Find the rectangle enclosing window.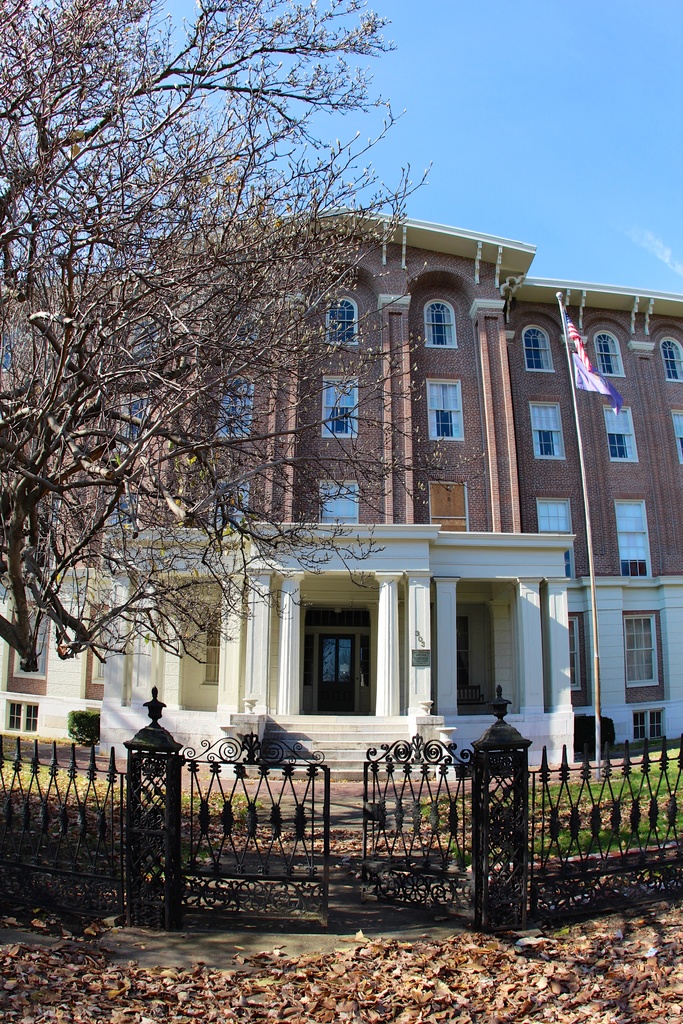
region(533, 400, 570, 458).
